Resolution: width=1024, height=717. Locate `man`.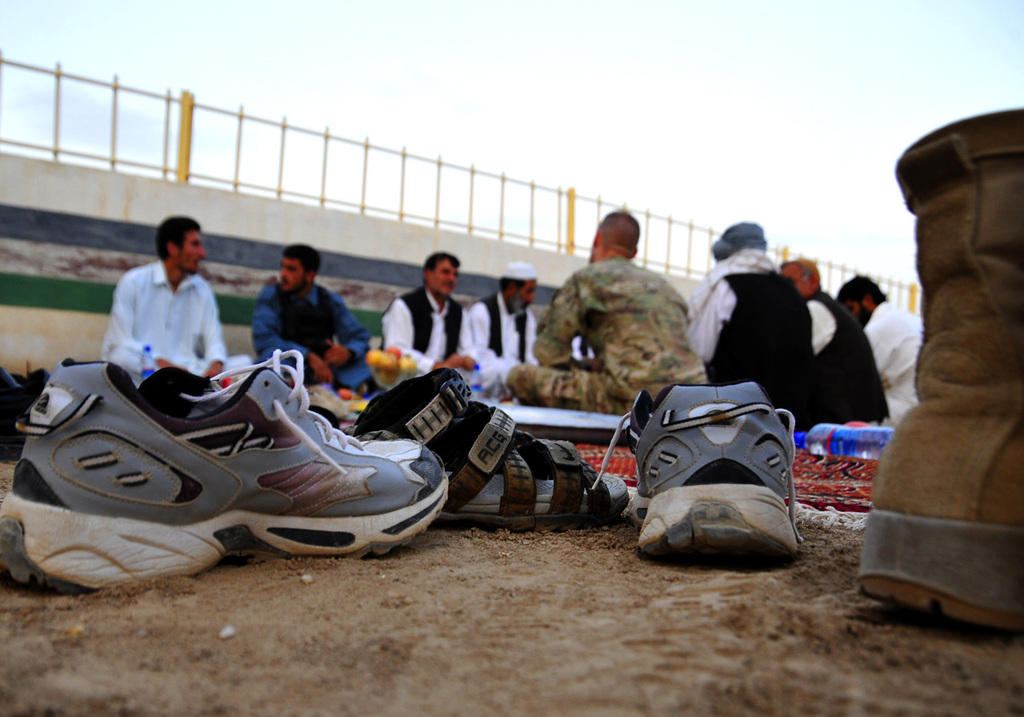
detection(781, 258, 892, 425).
